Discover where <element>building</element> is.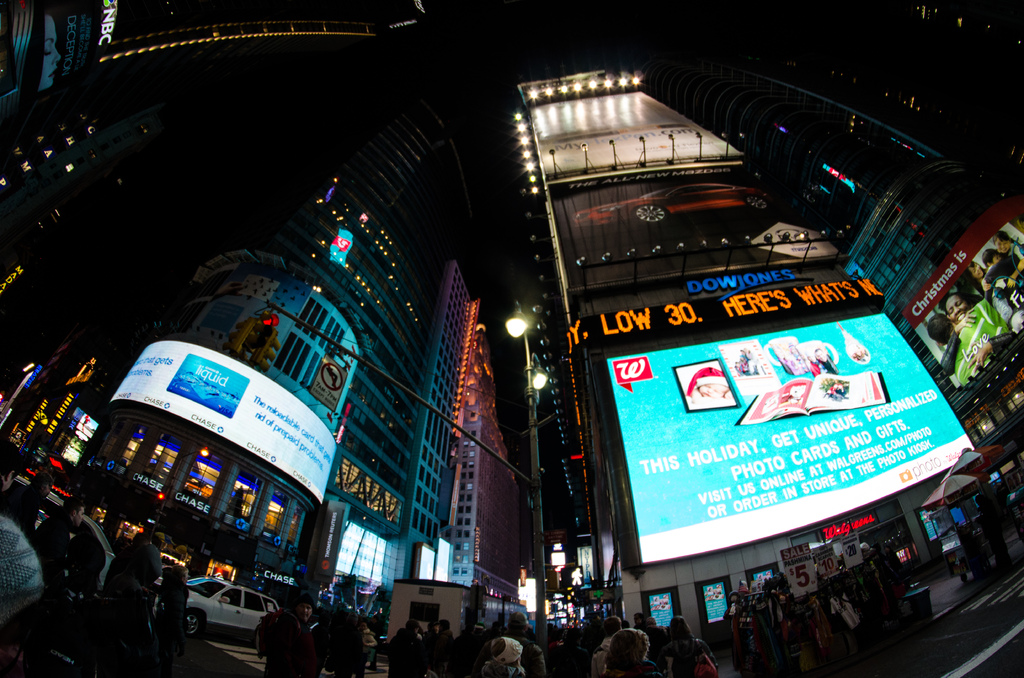
Discovered at 511/61/977/647.
